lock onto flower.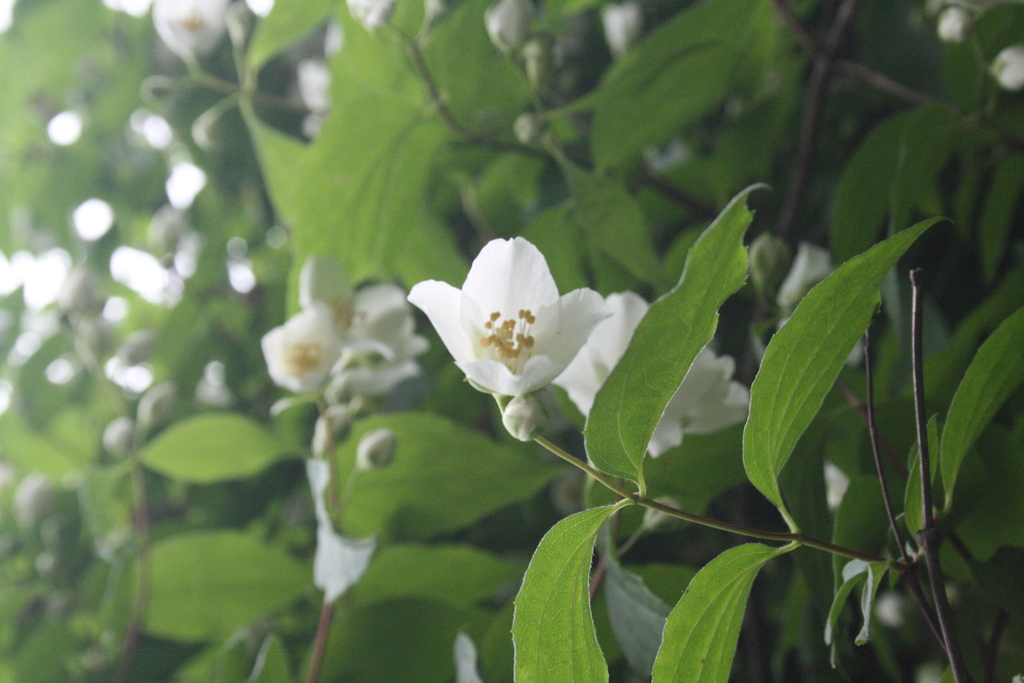
Locked: [551,283,750,462].
